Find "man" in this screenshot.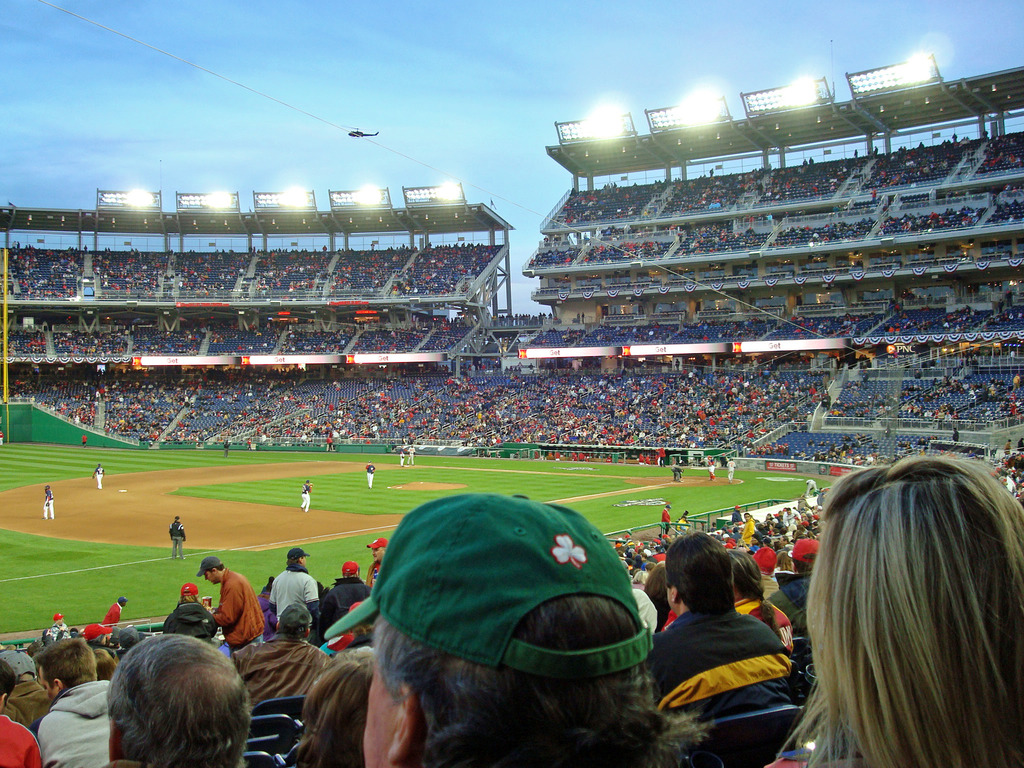
The bounding box for "man" is <region>0, 653, 42, 767</region>.
